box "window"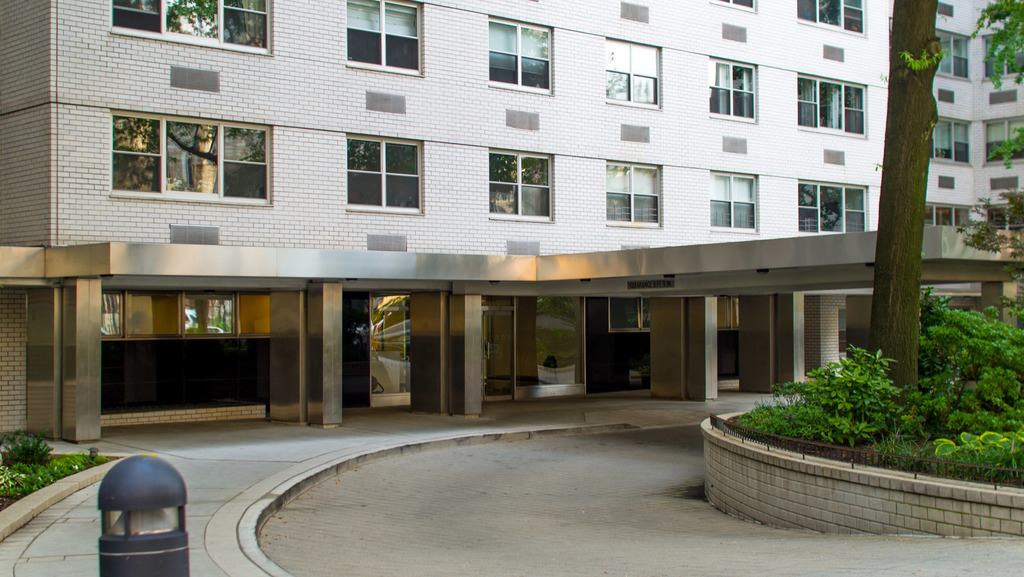
<box>600,159,663,229</box>
